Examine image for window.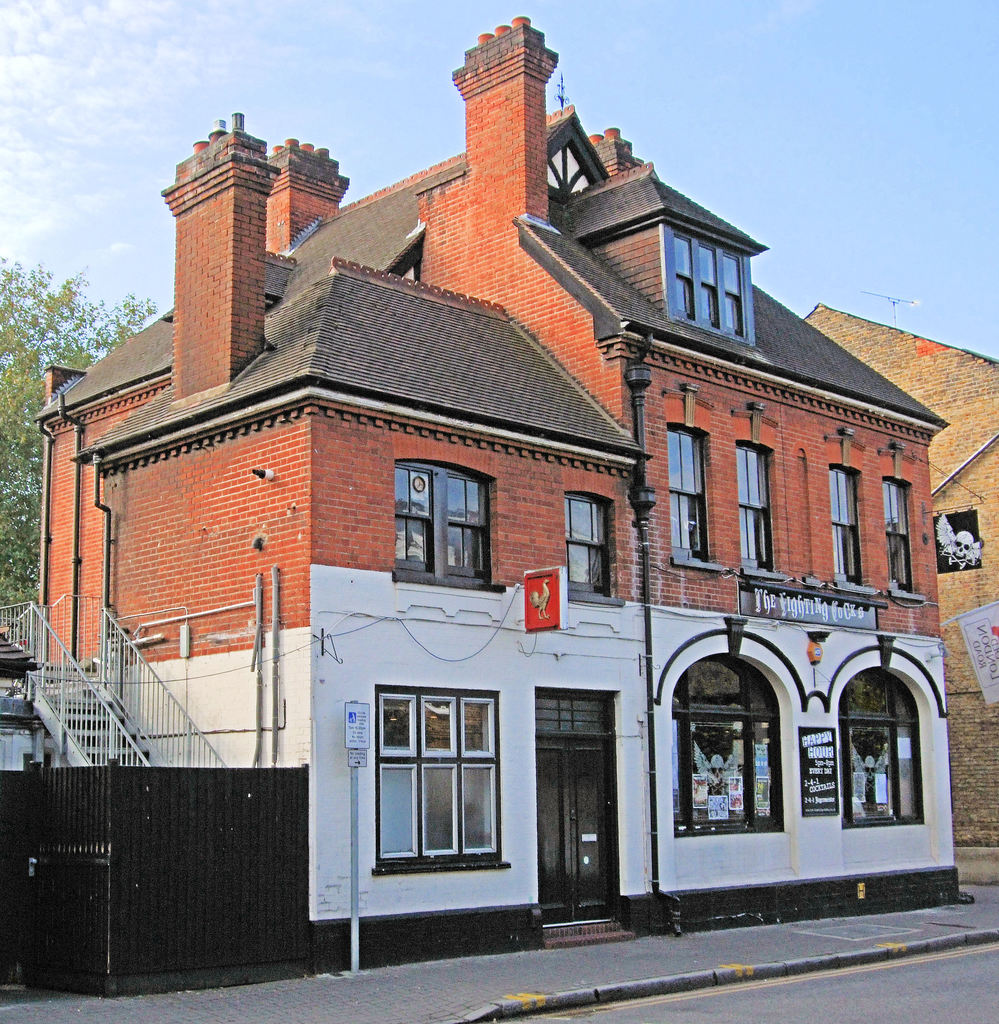
Examination result: Rect(733, 447, 778, 566).
